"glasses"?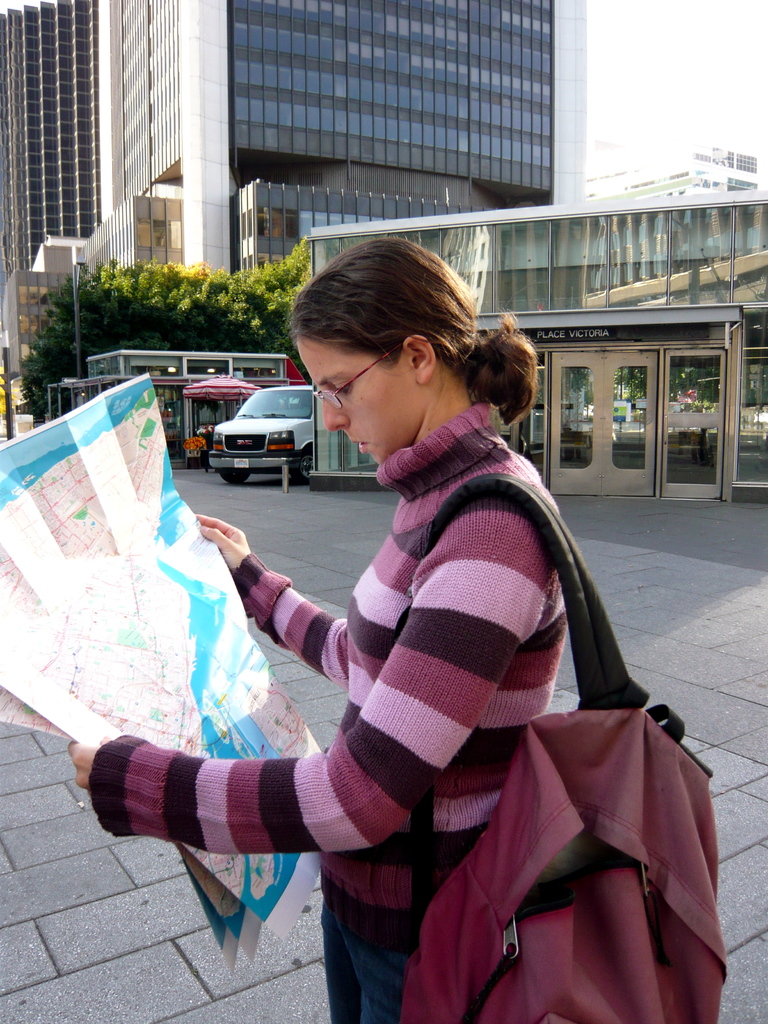
x1=316 y1=347 x2=392 y2=410
